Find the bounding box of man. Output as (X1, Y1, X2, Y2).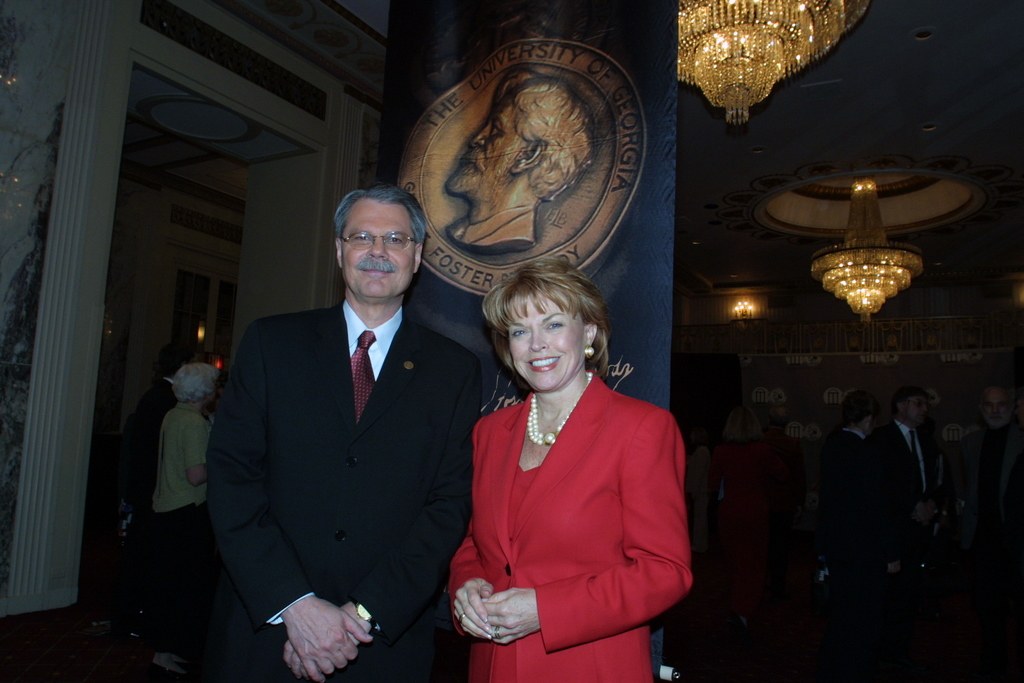
(810, 390, 903, 679).
